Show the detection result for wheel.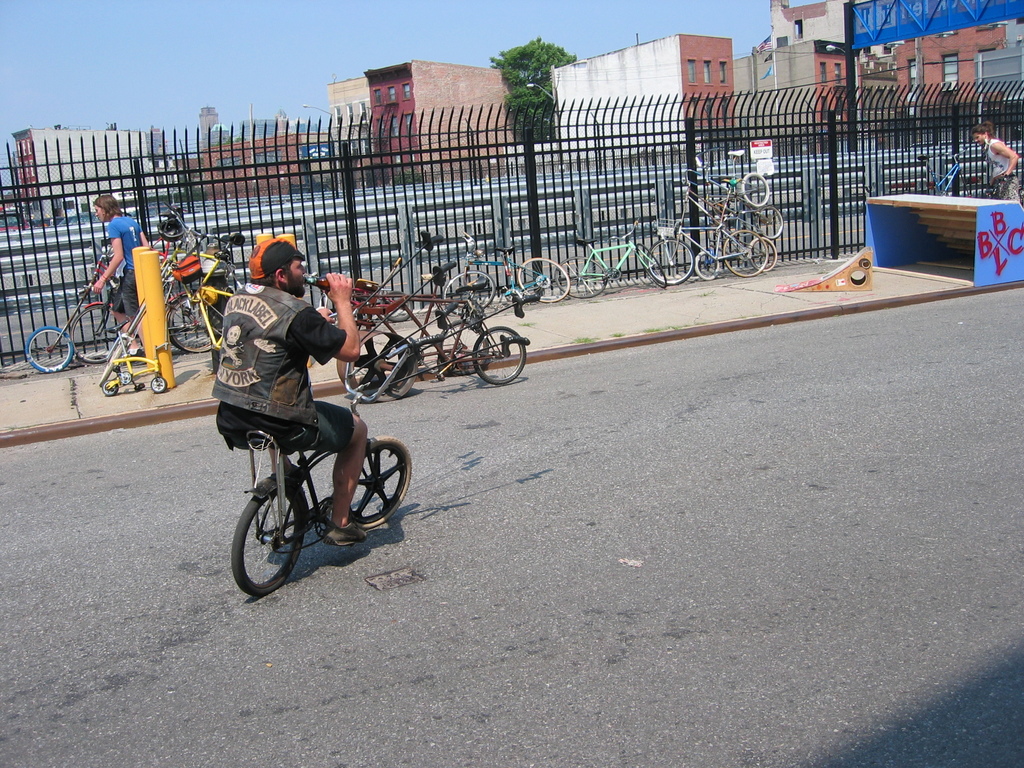
[340, 328, 417, 401].
